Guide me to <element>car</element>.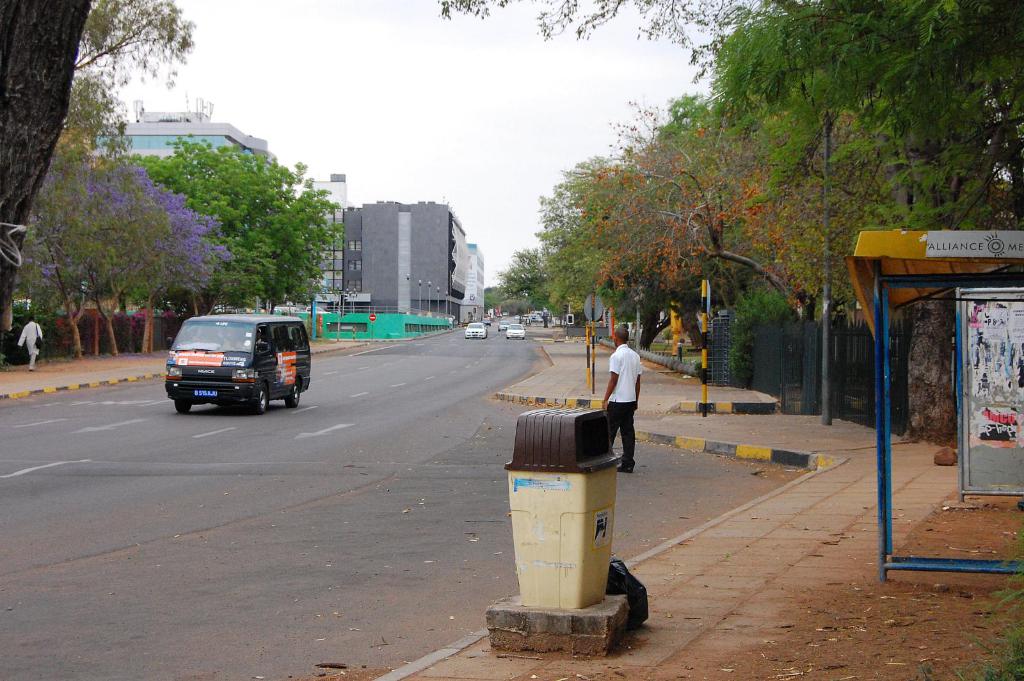
Guidance: box(532, 317, 543, 321).
